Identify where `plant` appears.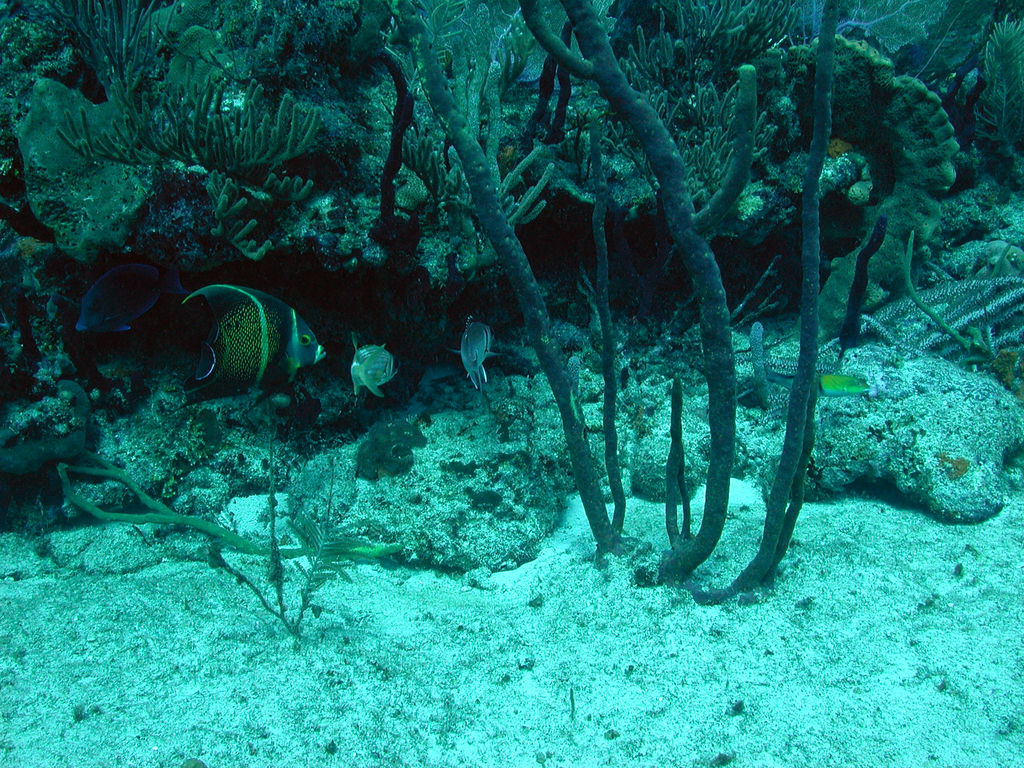
Appears at [346, 284, 648, 577].
